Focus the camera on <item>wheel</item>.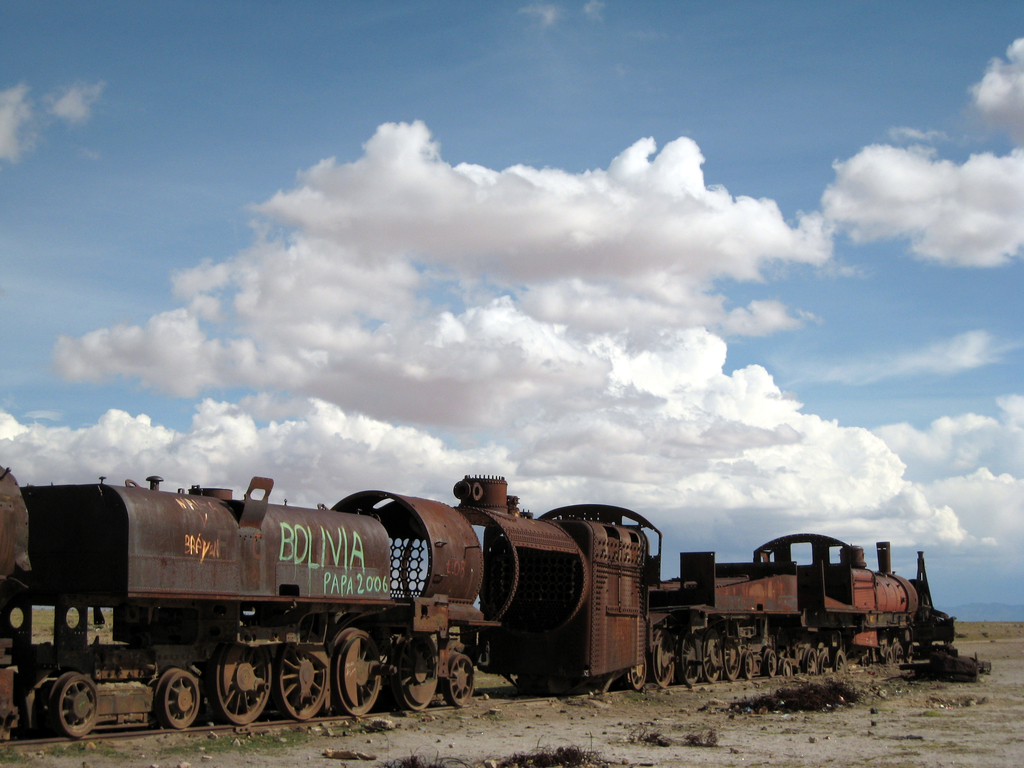
Focus region: (left=390, top=637, right=436, bottom=712).
